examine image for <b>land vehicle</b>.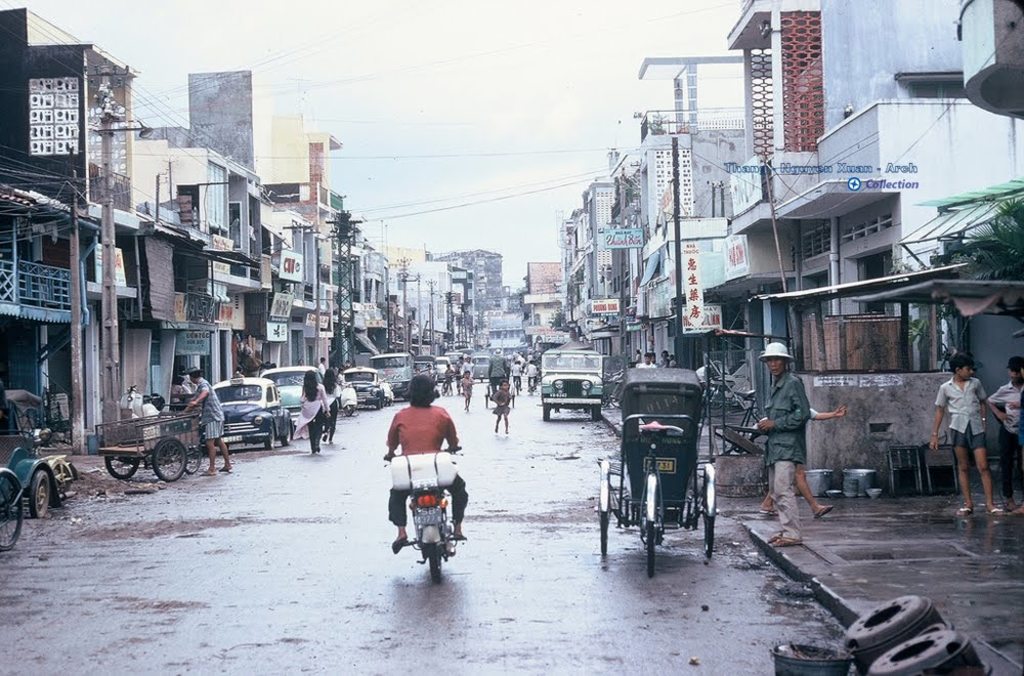
Examination result: 0:468:27:552.
